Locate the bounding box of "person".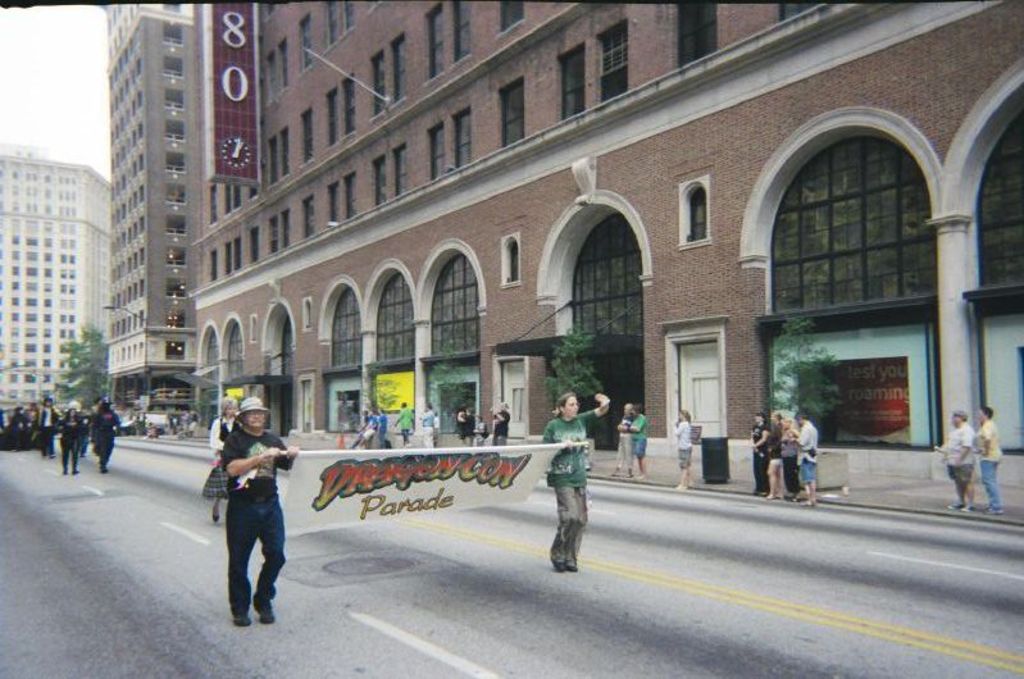
Bounding box: 791, 406, 818, 506.
